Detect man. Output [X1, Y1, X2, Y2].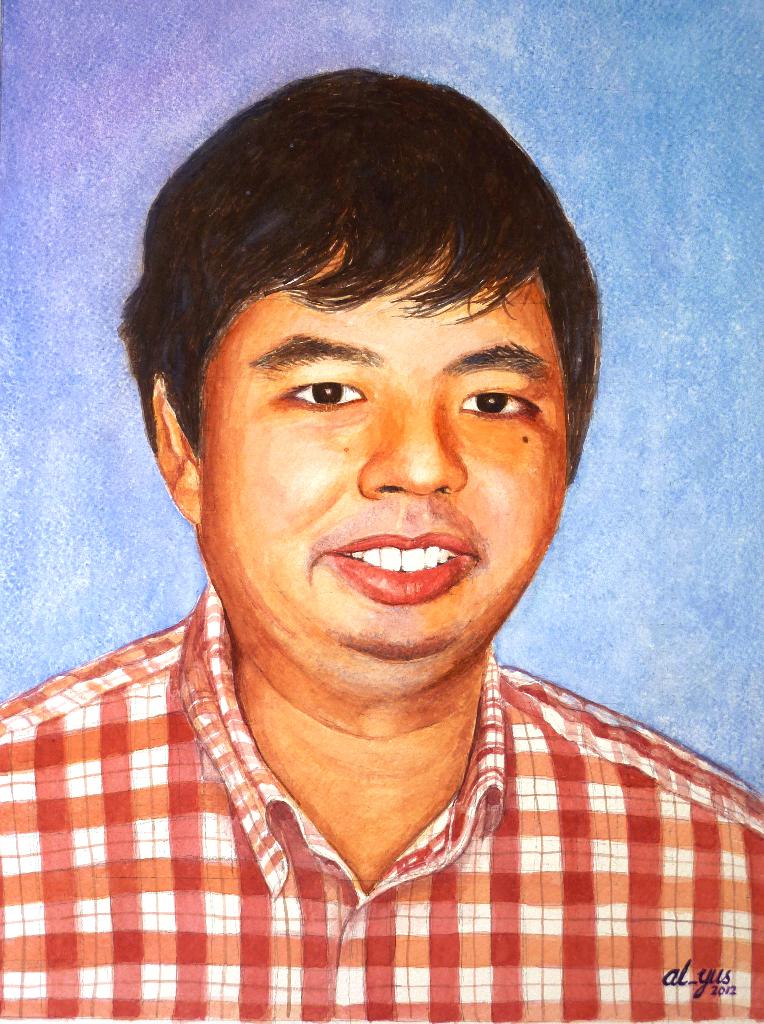
[1, 60, 760, 1021].
